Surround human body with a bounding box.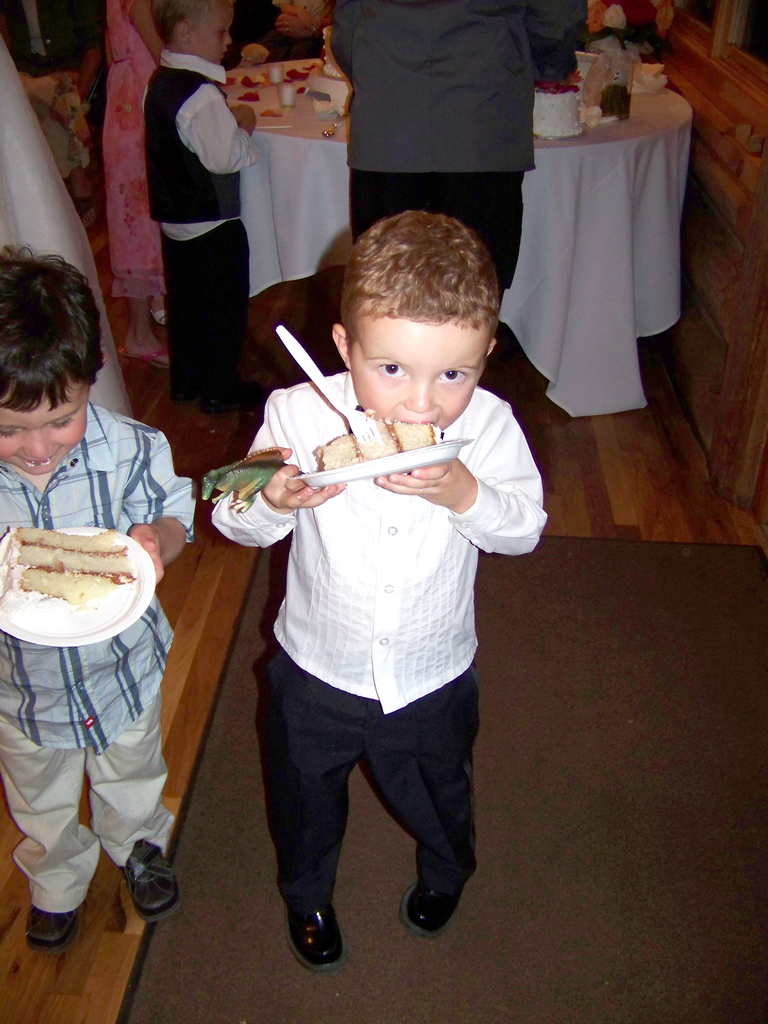
(x1=141, y1=0, x2=253, y2=409).
